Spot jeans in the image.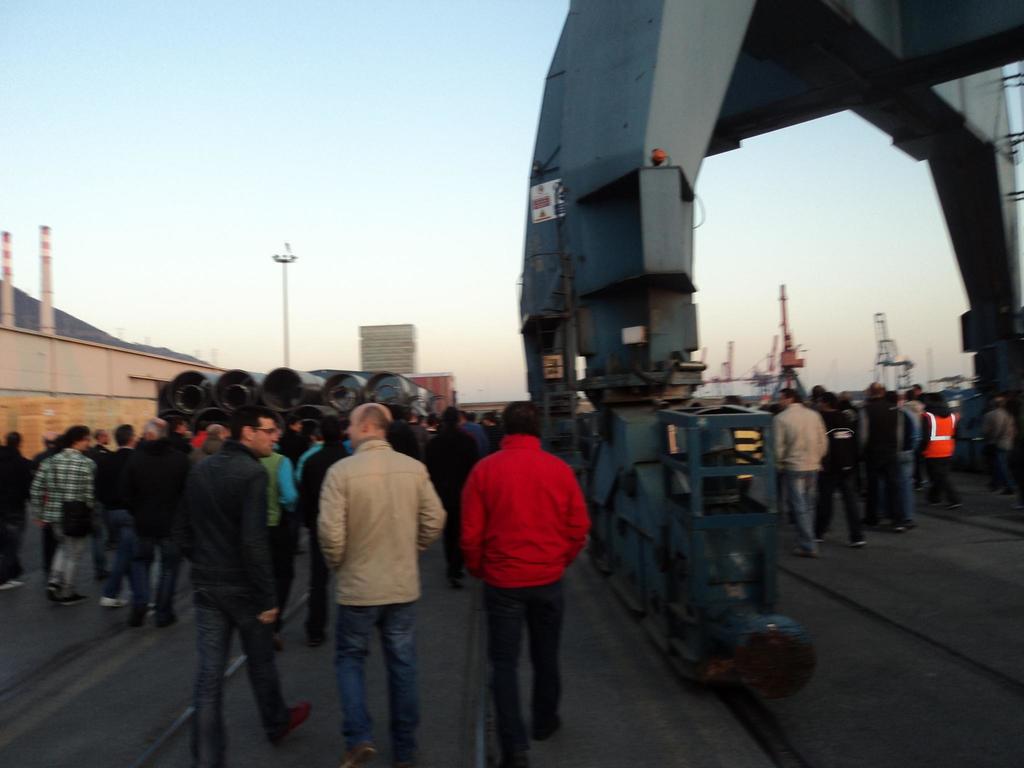
jeans found at bbox(479, 570, 565, 763).
